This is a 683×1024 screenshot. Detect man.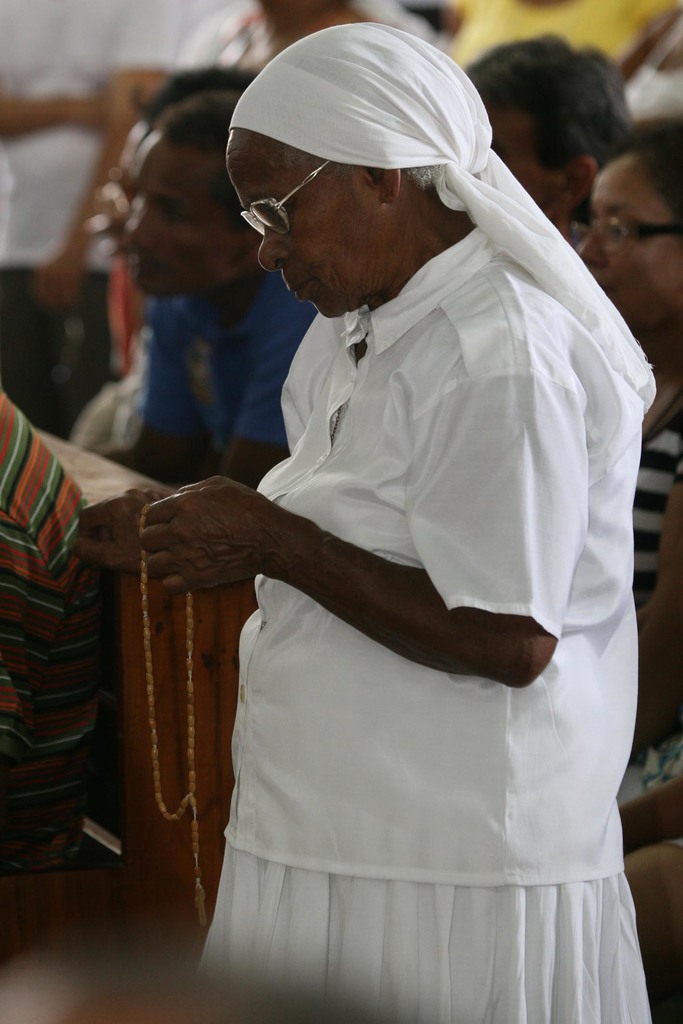
region(0, 384, 129, 897).
